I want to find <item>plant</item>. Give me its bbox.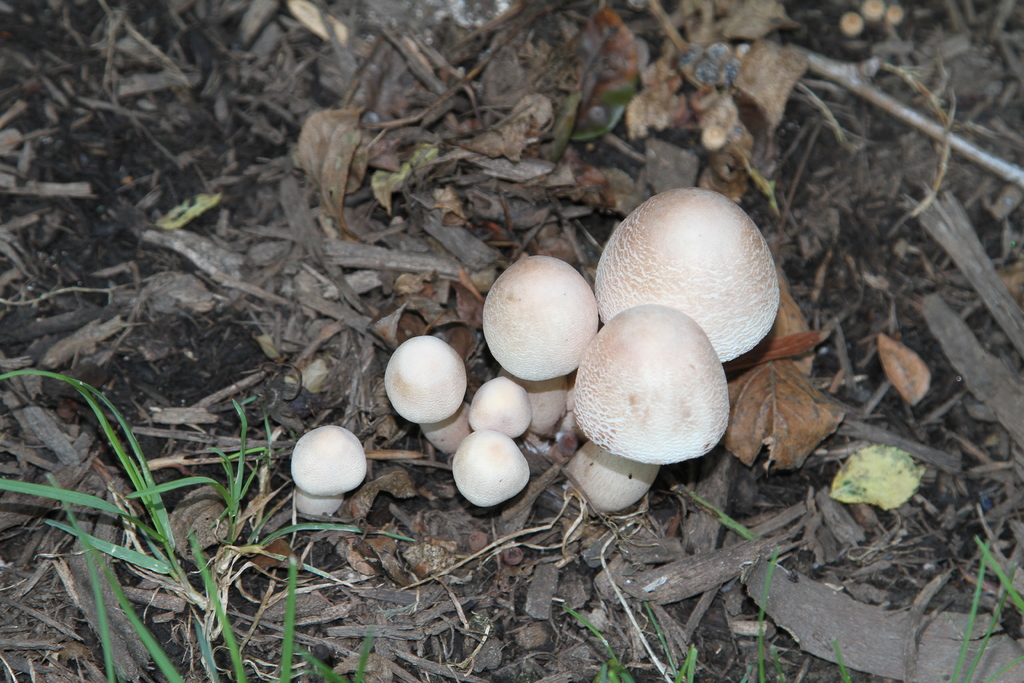
box=[380, 332, 474, 457].
